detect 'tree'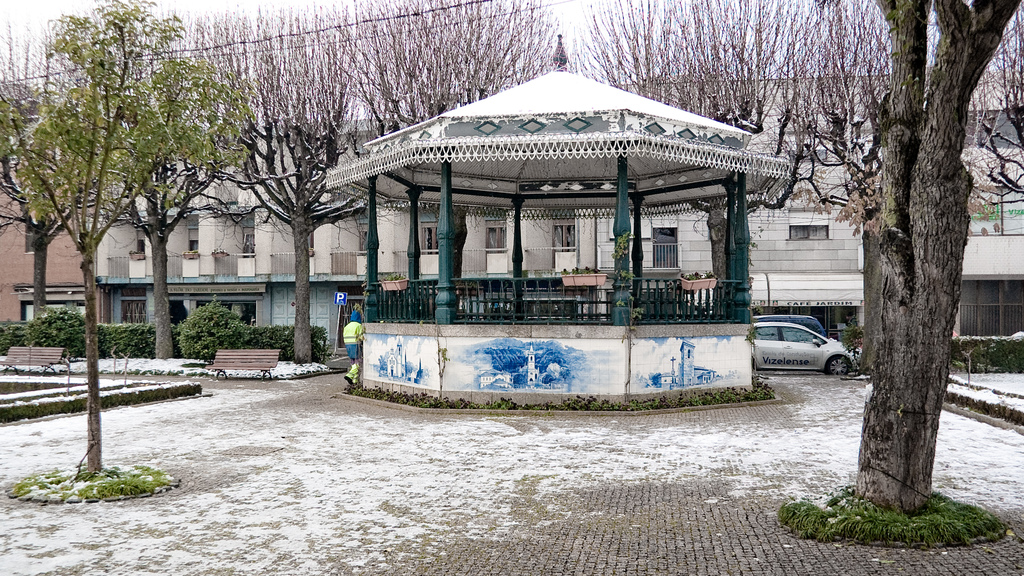
bbox(0, 0, 248, 482)
